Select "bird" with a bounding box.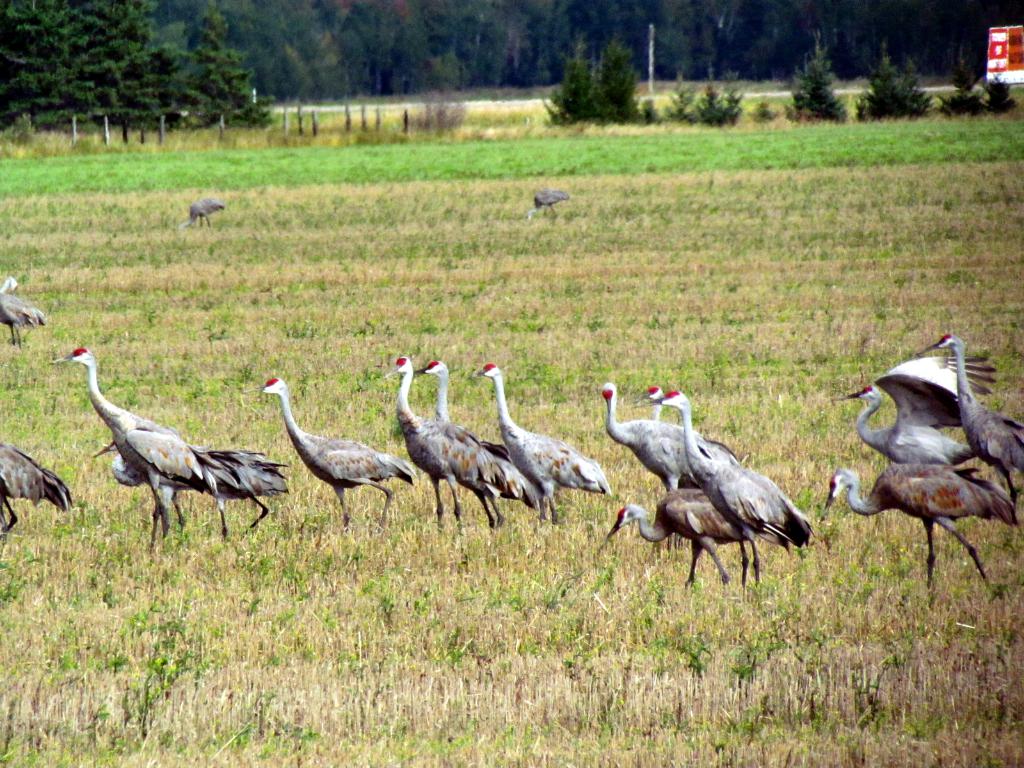
381 346 520 532.
